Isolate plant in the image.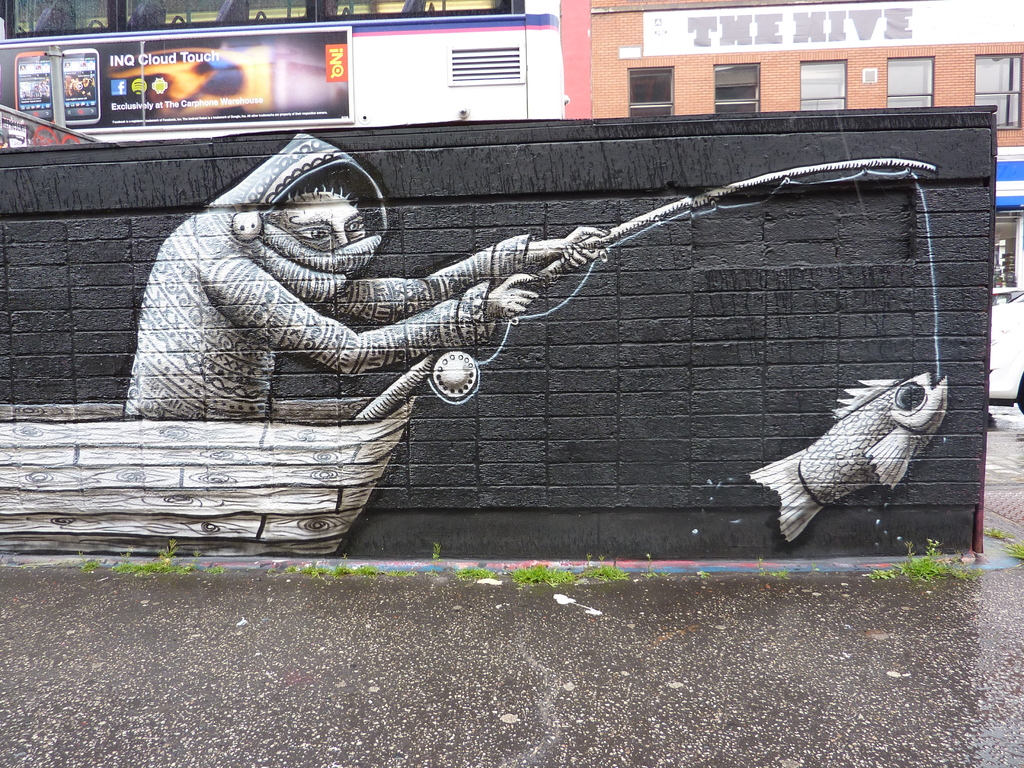
Isolated region: l=867, t=537, r=982, b=583.
